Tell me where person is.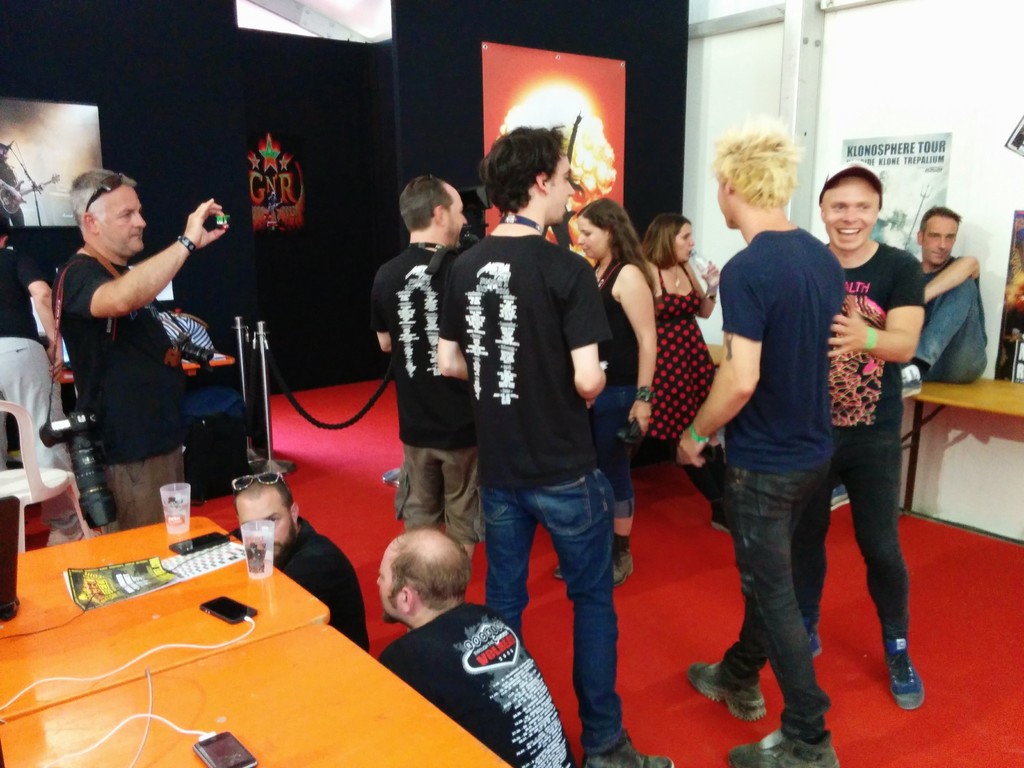
person is at crop(0, 213, 76, 542).
